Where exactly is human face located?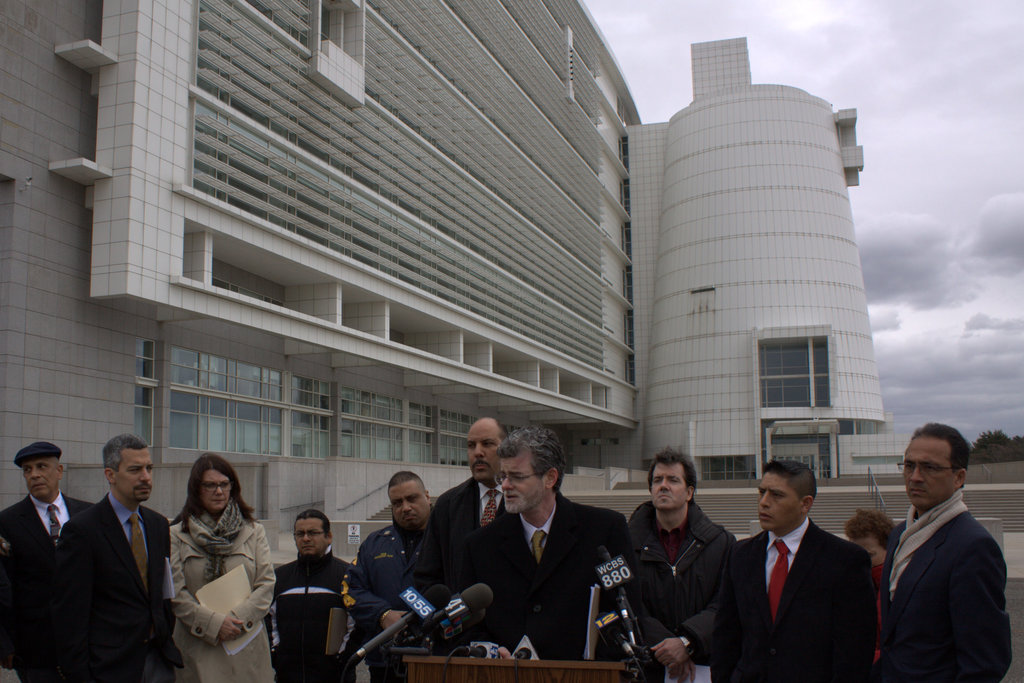
Its bounding box is (291, 516, 324, 557).
